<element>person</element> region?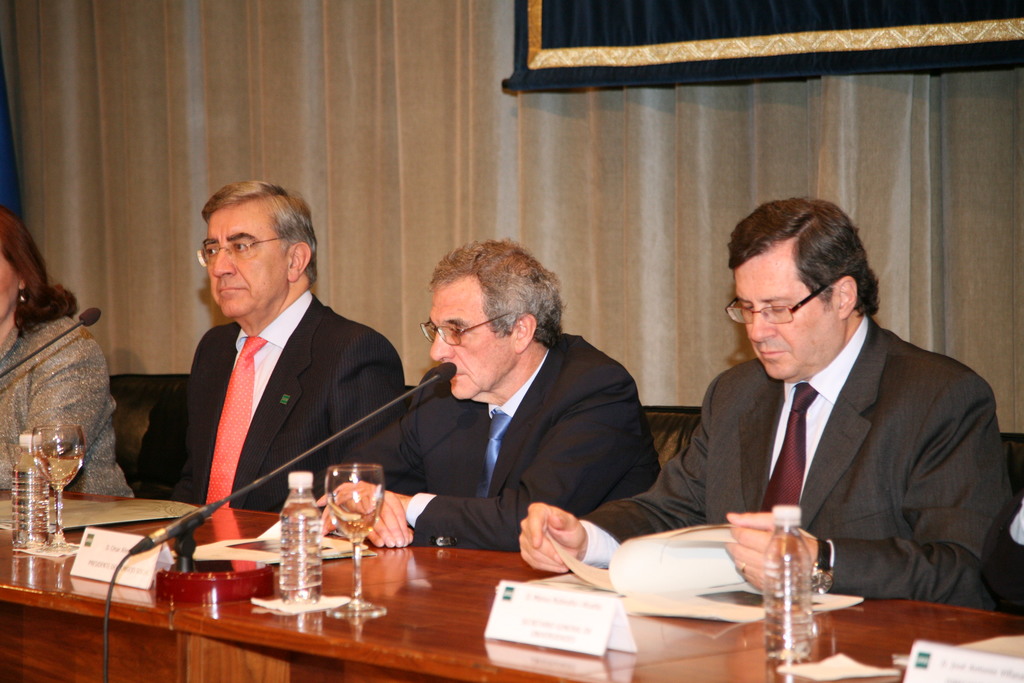
(316,235,664,547)
